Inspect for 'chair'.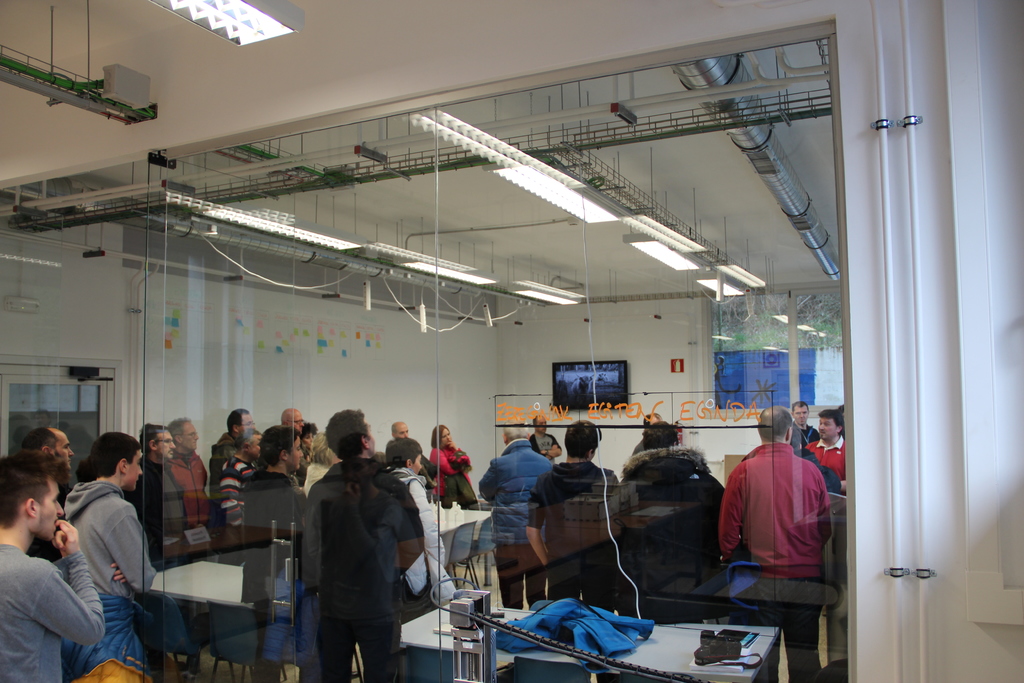
Inspection: detection(404, 648, 468, 682).
